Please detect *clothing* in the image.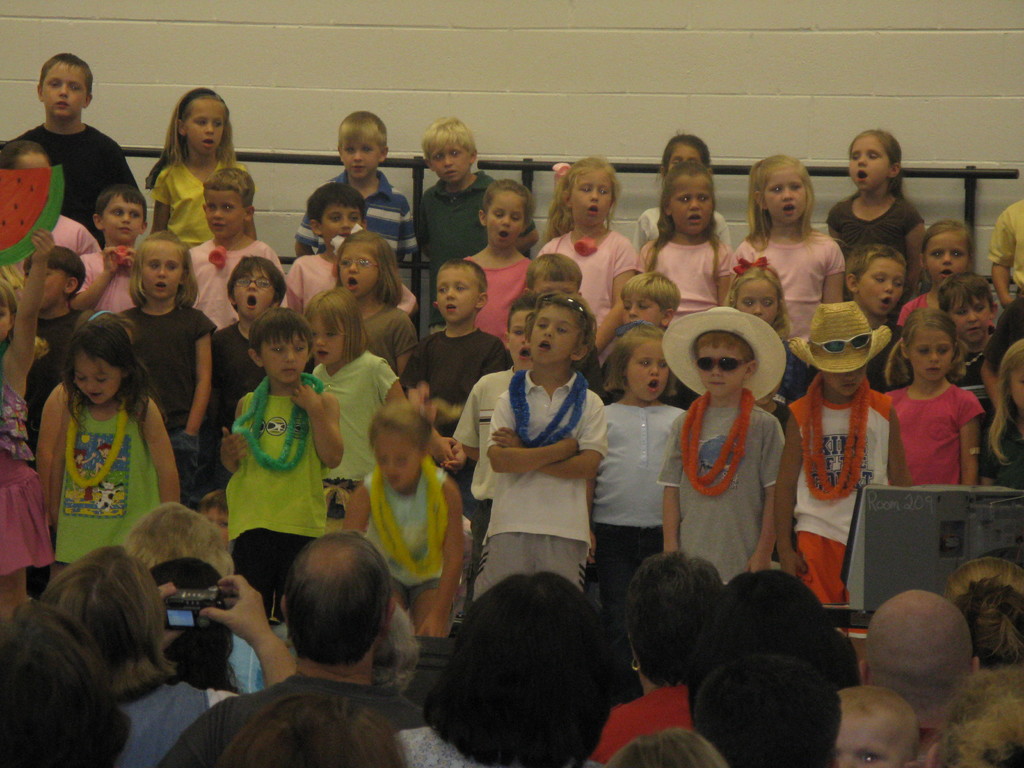
318:365:384:476.
